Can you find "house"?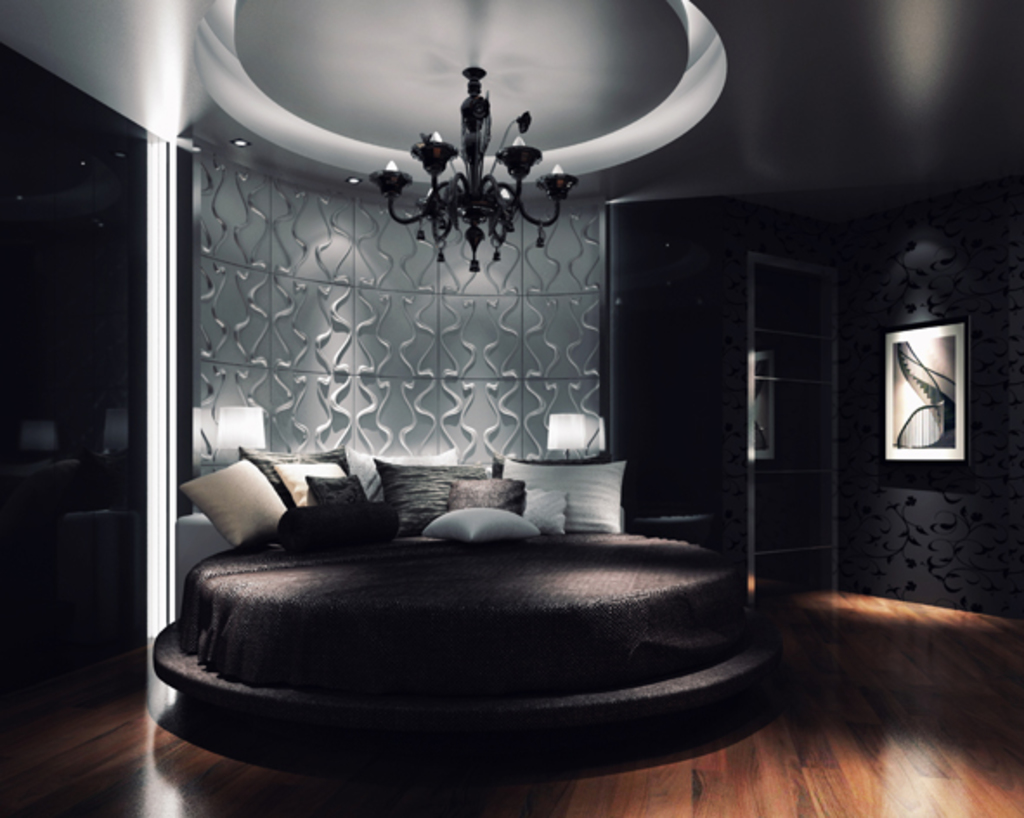
Yes, bounding box: <region>0, 0, 1022, 816</region>.
